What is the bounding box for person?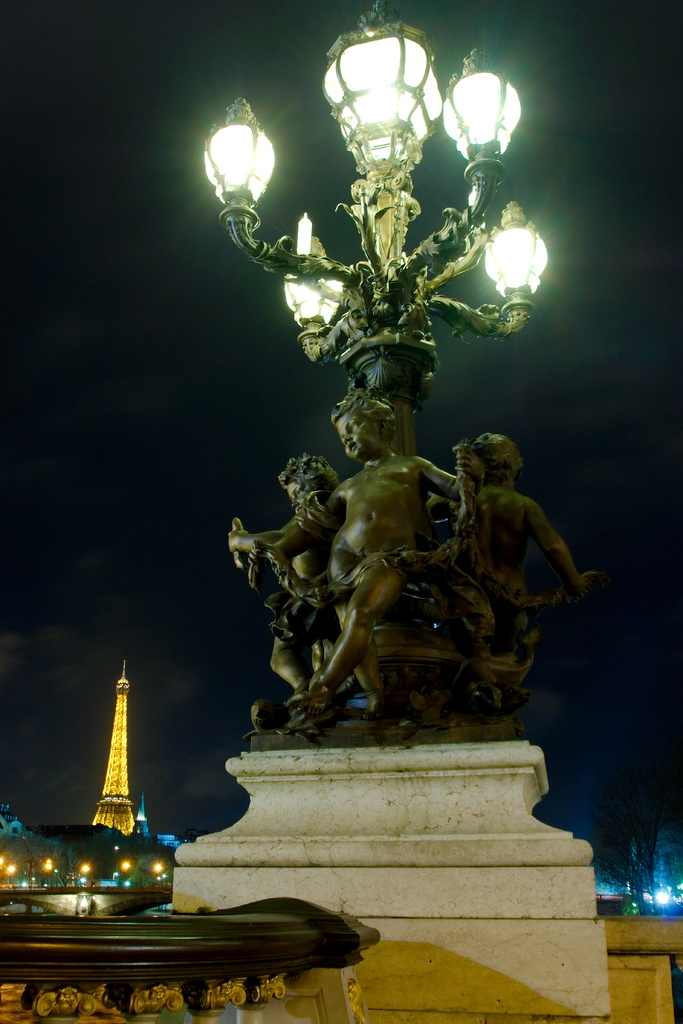
left=221, top=452, right=340, bottom=668.
